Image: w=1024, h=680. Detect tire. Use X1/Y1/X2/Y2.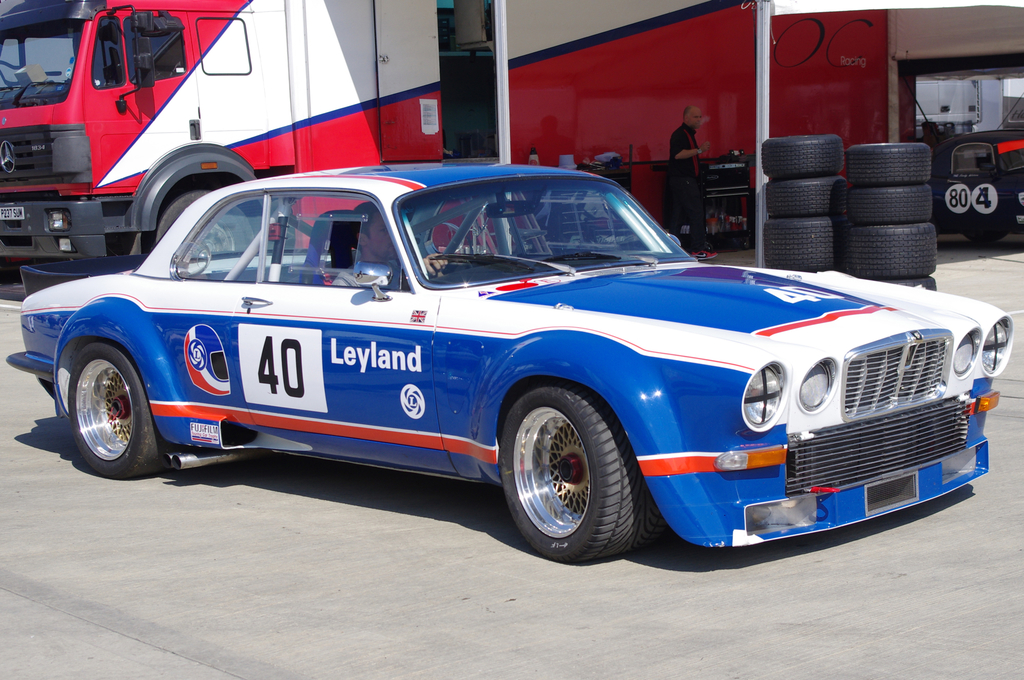
155/191/254/253.
